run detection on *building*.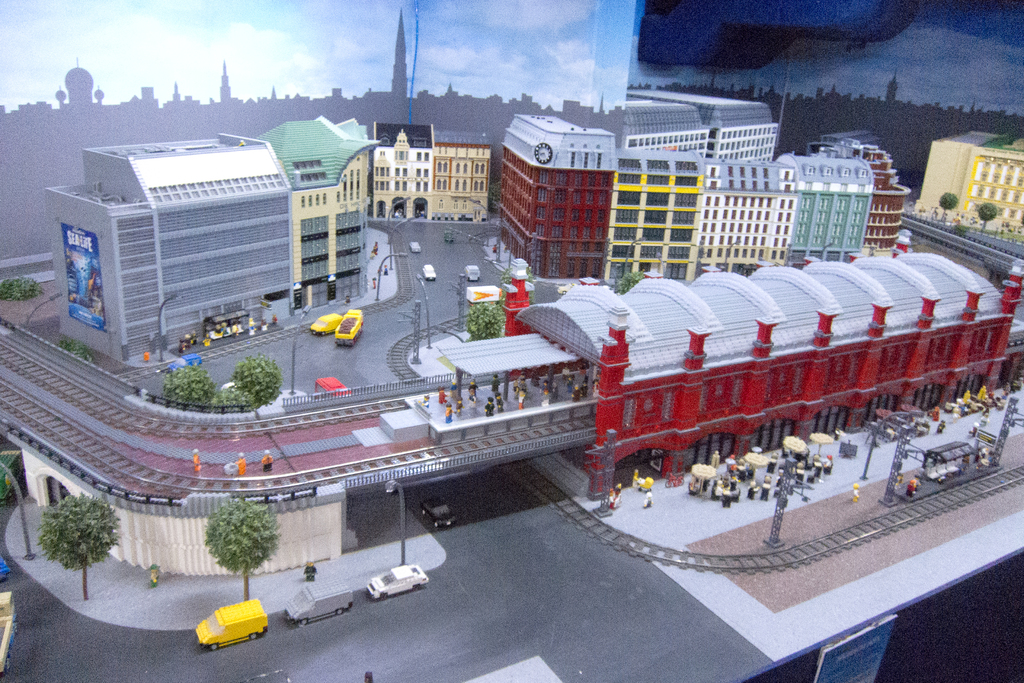
Result: 42,131,290,369.
